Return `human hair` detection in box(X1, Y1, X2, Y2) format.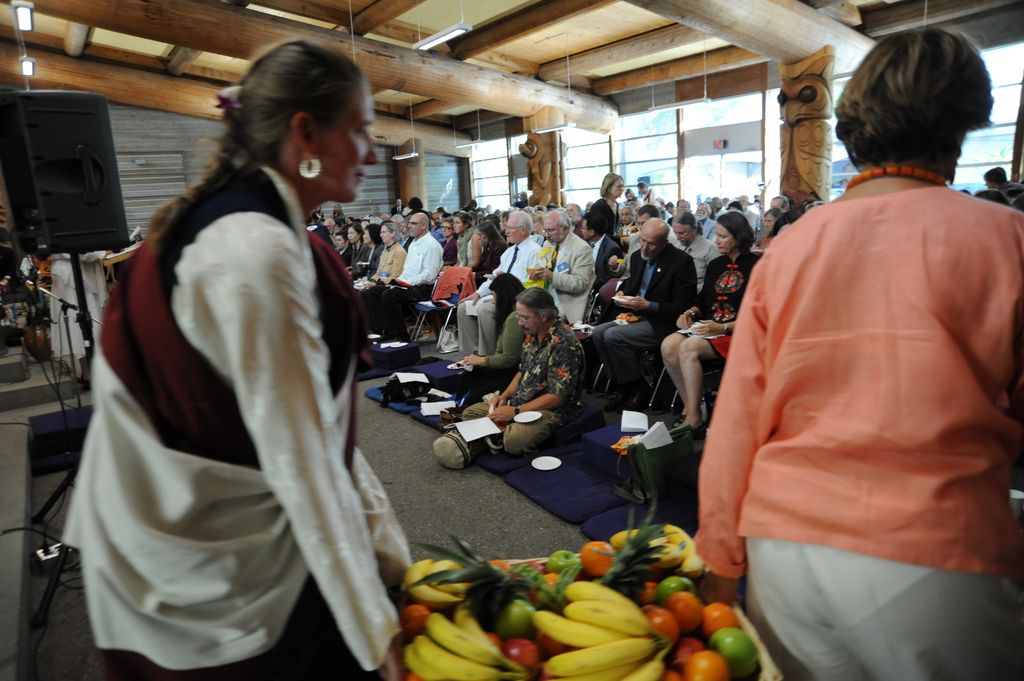
box(148, 34, 367, 260).
